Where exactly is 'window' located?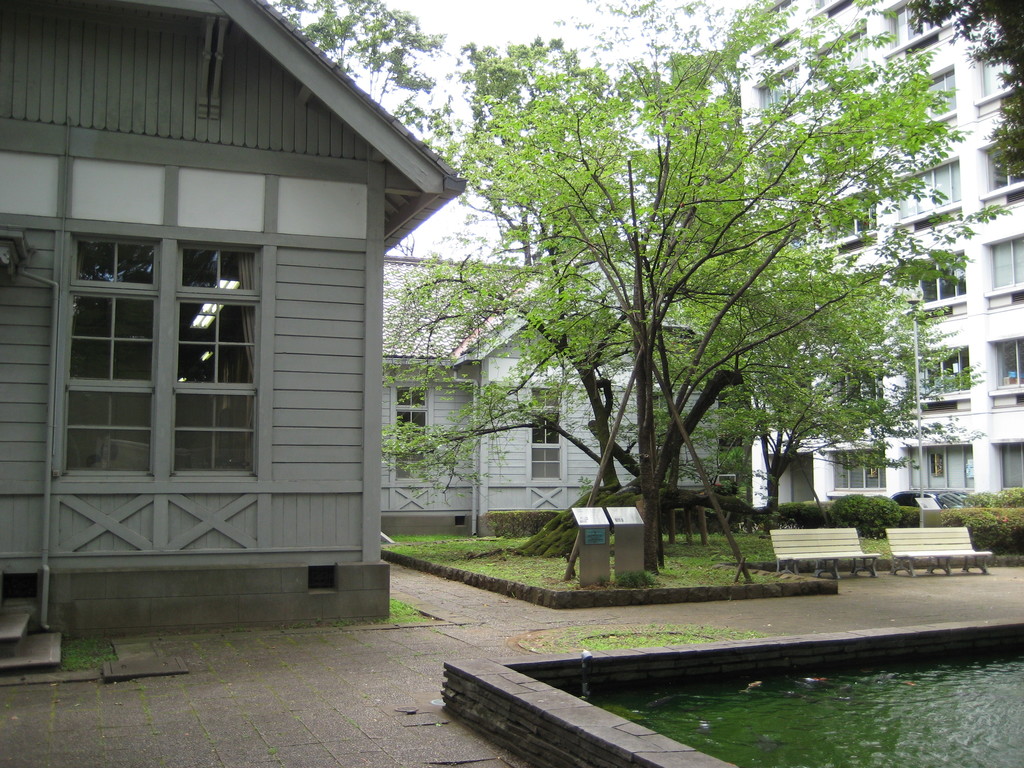
Its bounding box is [left=750, top=64, right=807, bottom=109].
